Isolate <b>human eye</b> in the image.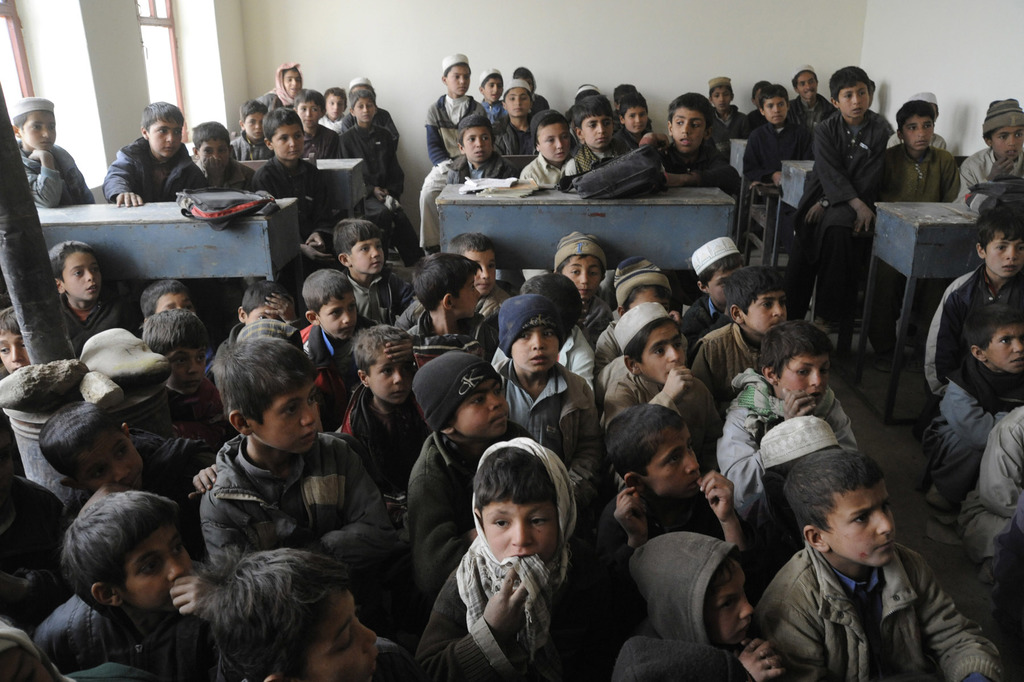
Isolated region: {"x1": 490, "y1": 517, "x2": 509, "y2": 531}.
